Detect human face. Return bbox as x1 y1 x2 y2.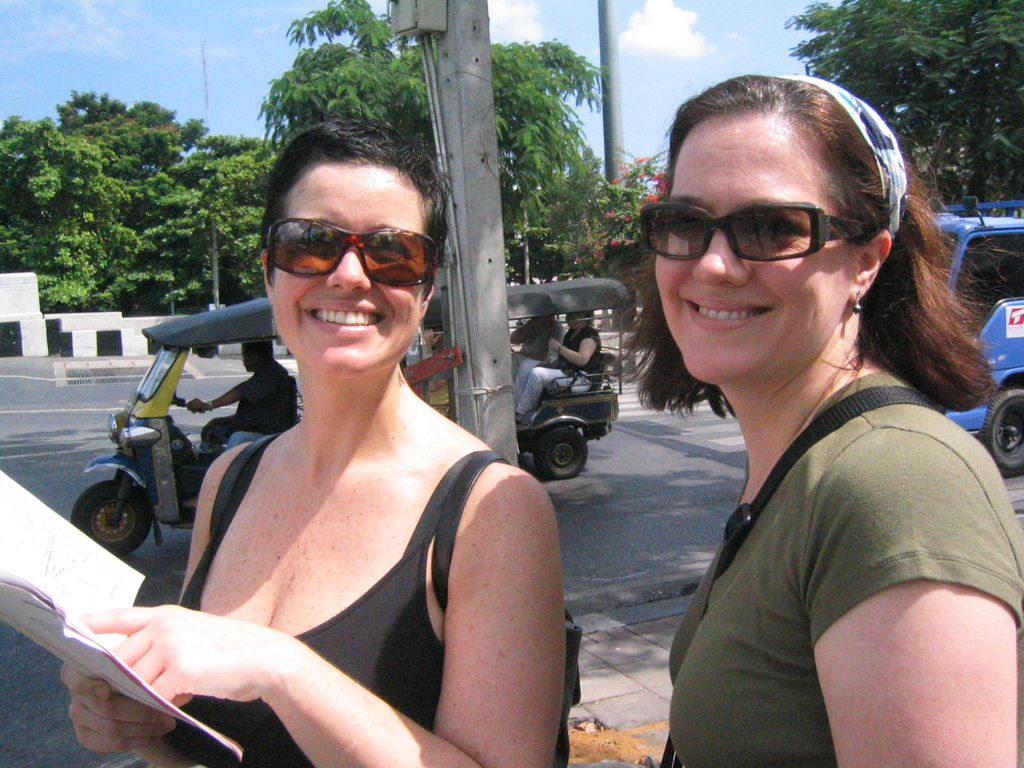
657 113 849 384.
